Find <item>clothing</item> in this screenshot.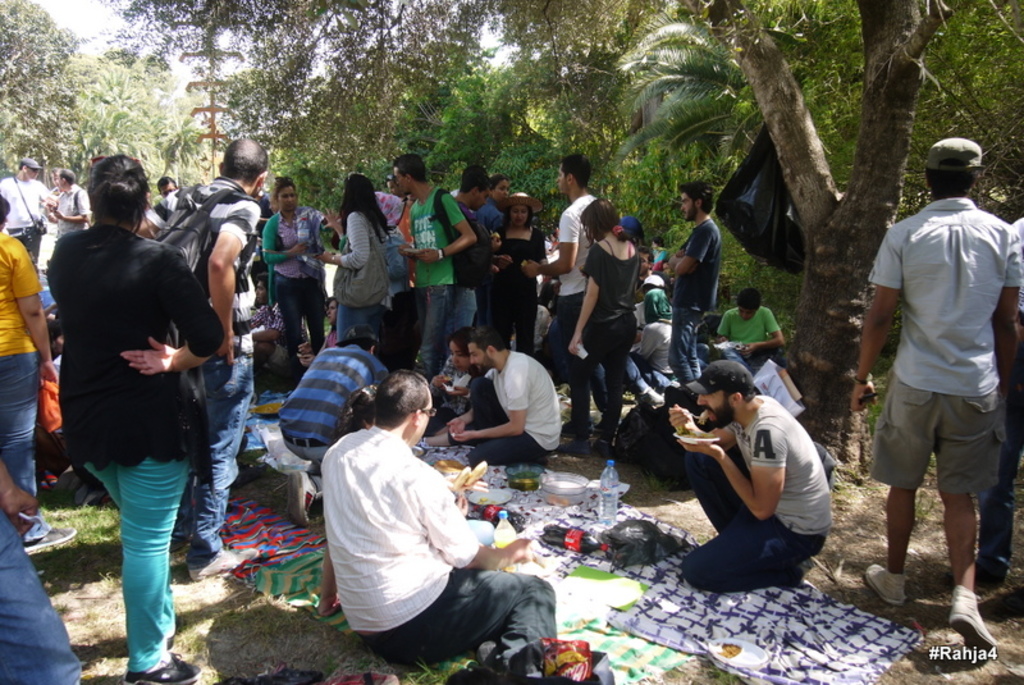
The bounding box for <item>clothing</item> is rect(499, 186, 541, 362).
